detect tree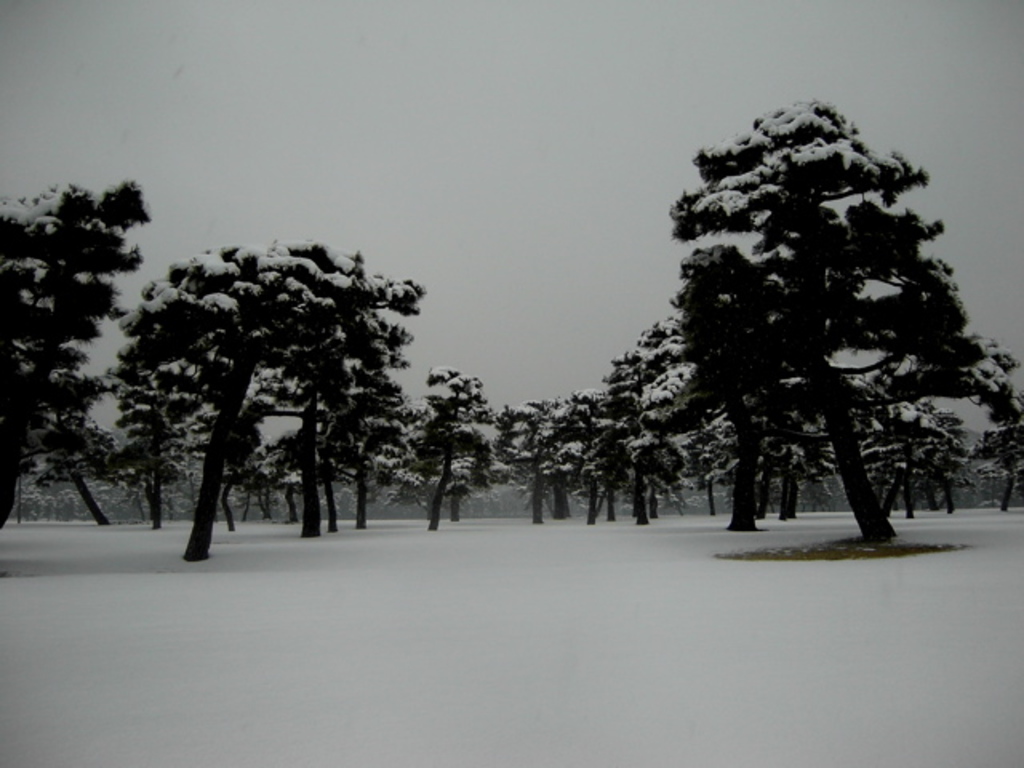
{"left": 400, "top": 366, "right": 630, "bottom": 544}
